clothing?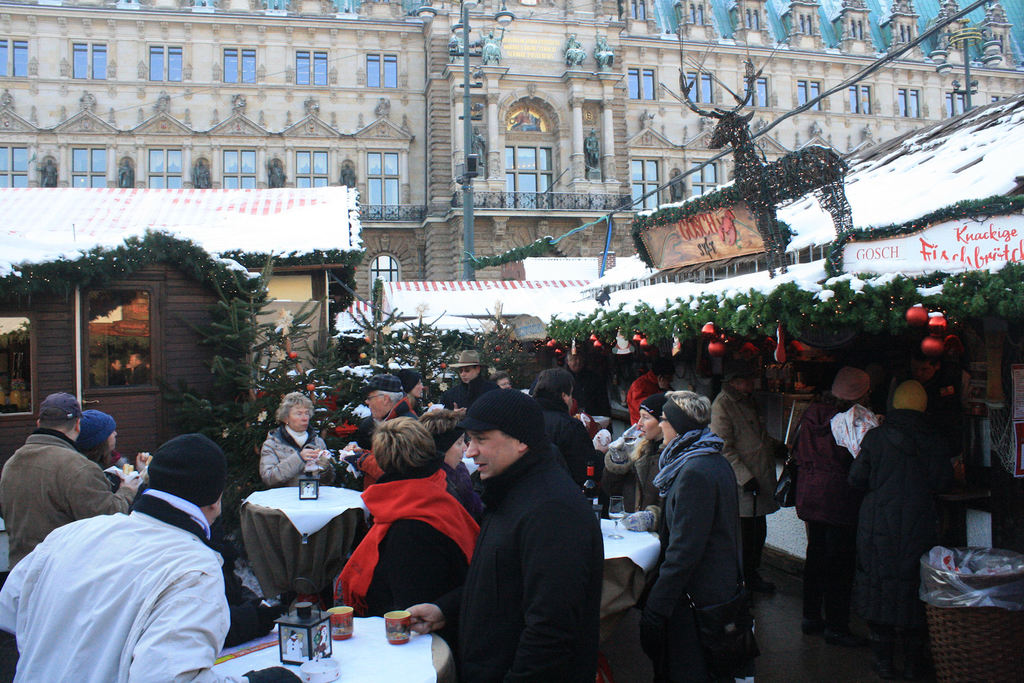
region(534, 404, 596, 478)
